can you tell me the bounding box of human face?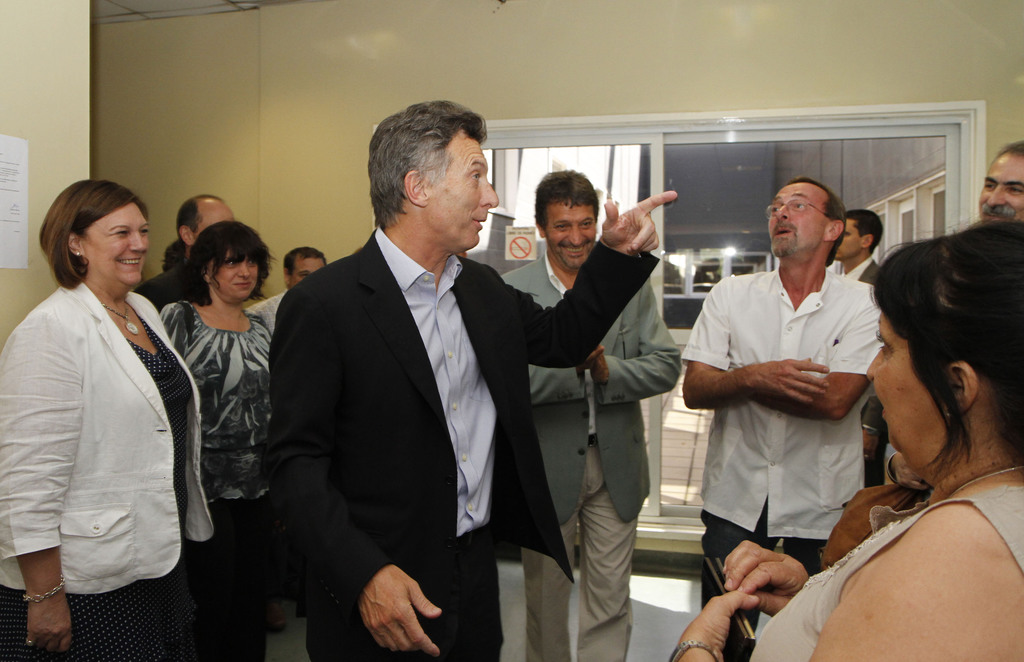
867, 305, 947, 454.
